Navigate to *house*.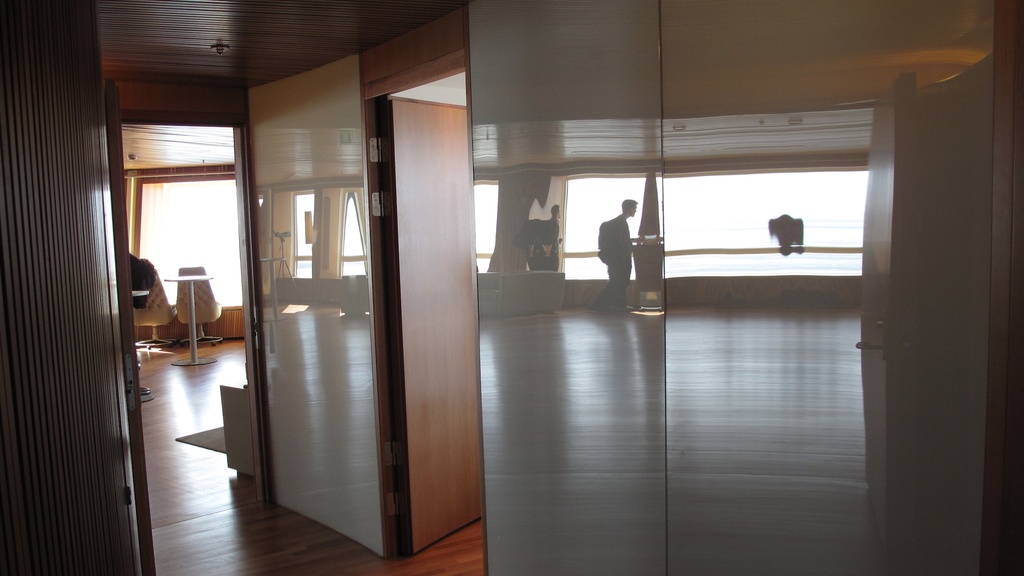
Navigation target: <box>0,1,1023,573</box>.
